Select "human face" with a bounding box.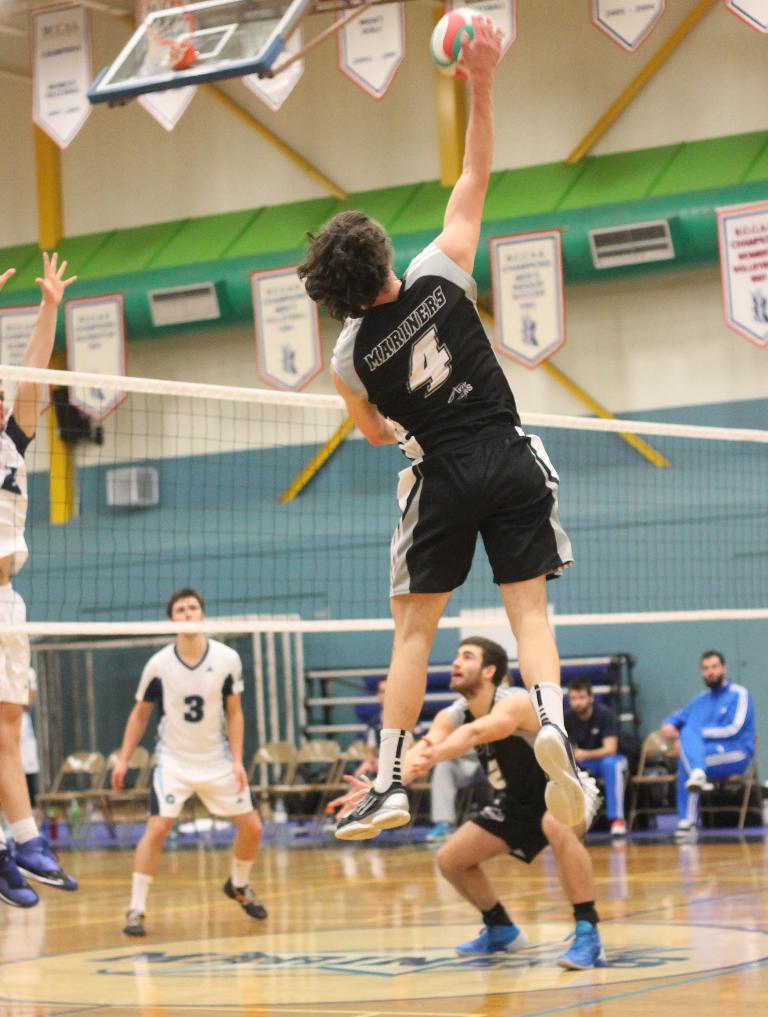
box(448, 640, 484, 688).
